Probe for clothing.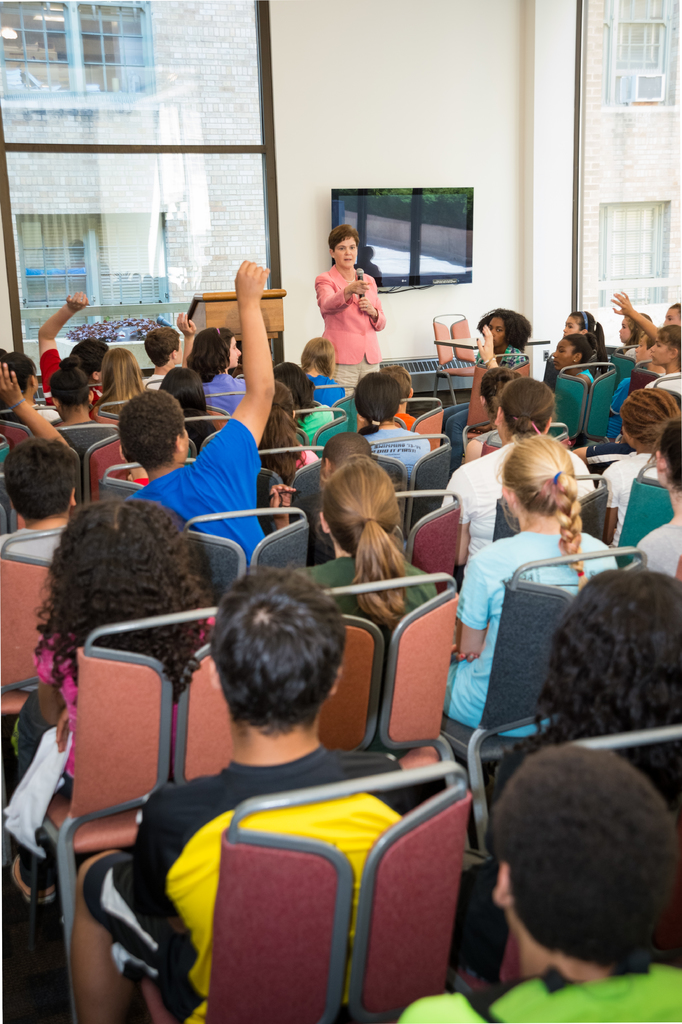
Probe result: <box>626,518,681,586</box>.
